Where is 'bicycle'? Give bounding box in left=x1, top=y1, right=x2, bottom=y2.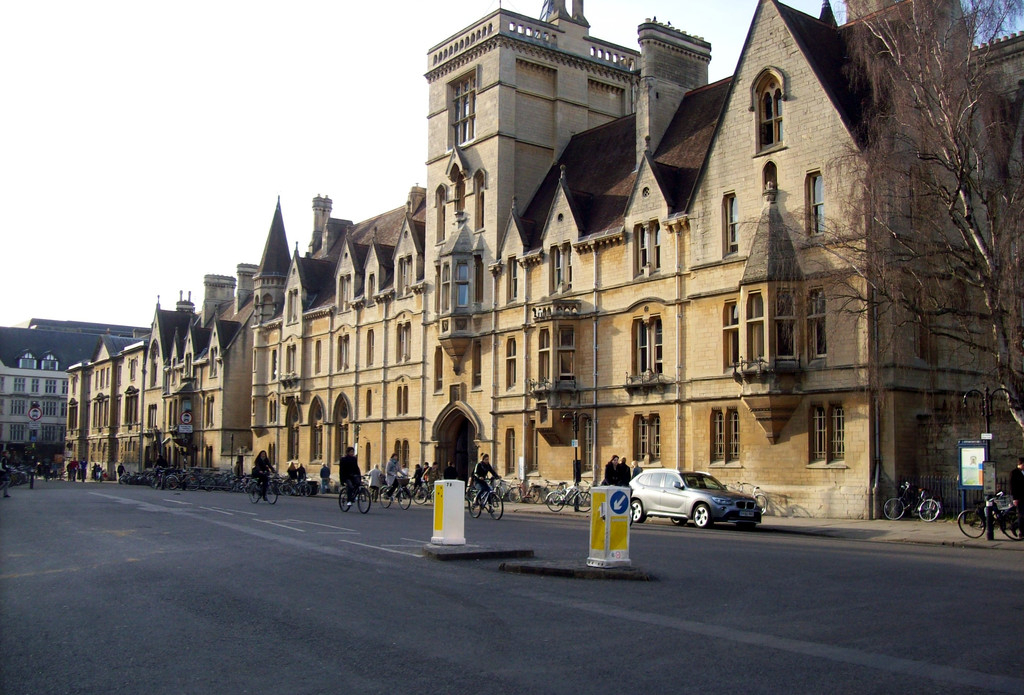
left=733, top=480, right=767, bottom=516.
